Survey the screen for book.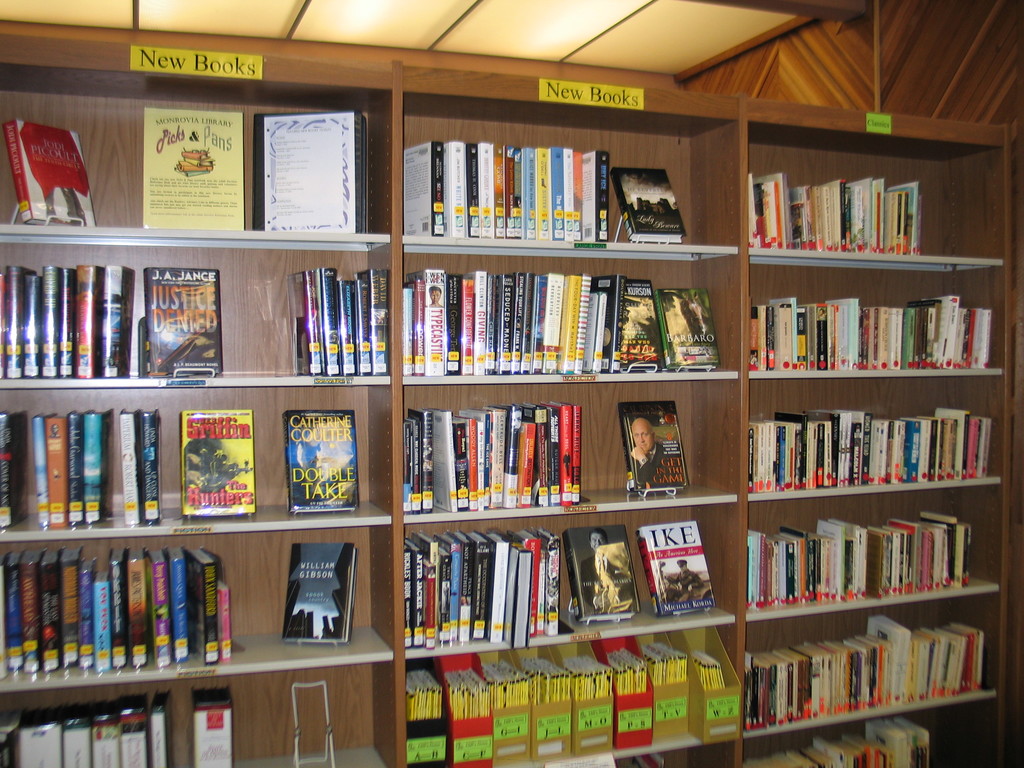
Survey found: [left=622, top=277, right=673, bottom=375].
